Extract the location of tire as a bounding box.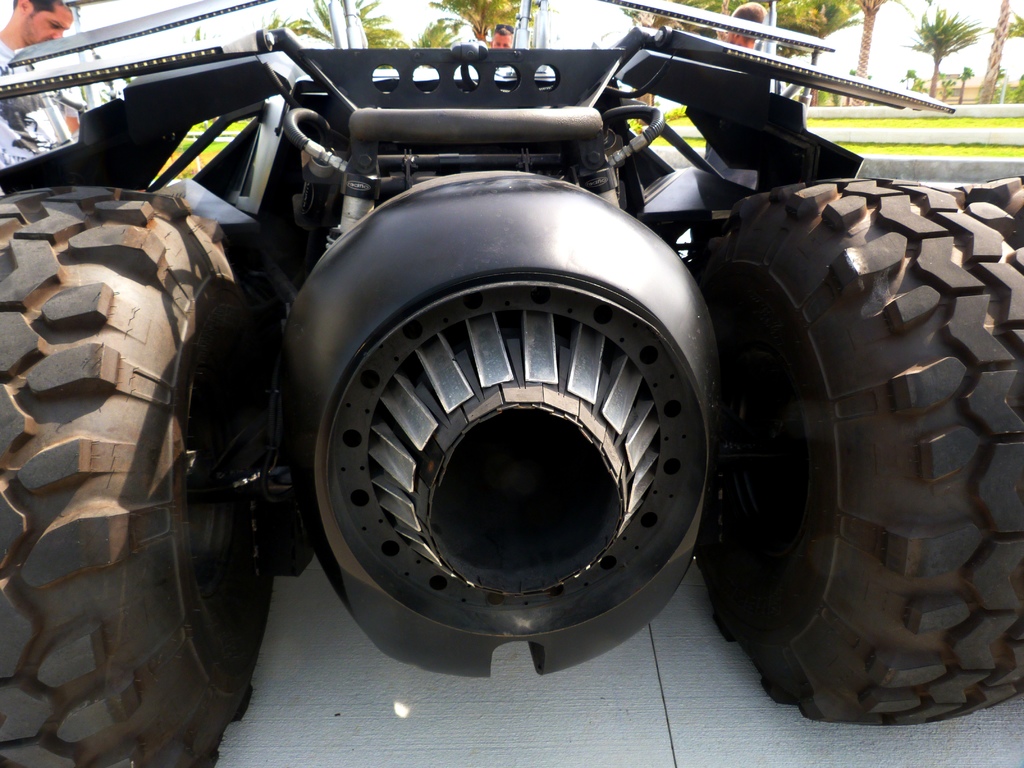
(702, 180, 1023, 726).
